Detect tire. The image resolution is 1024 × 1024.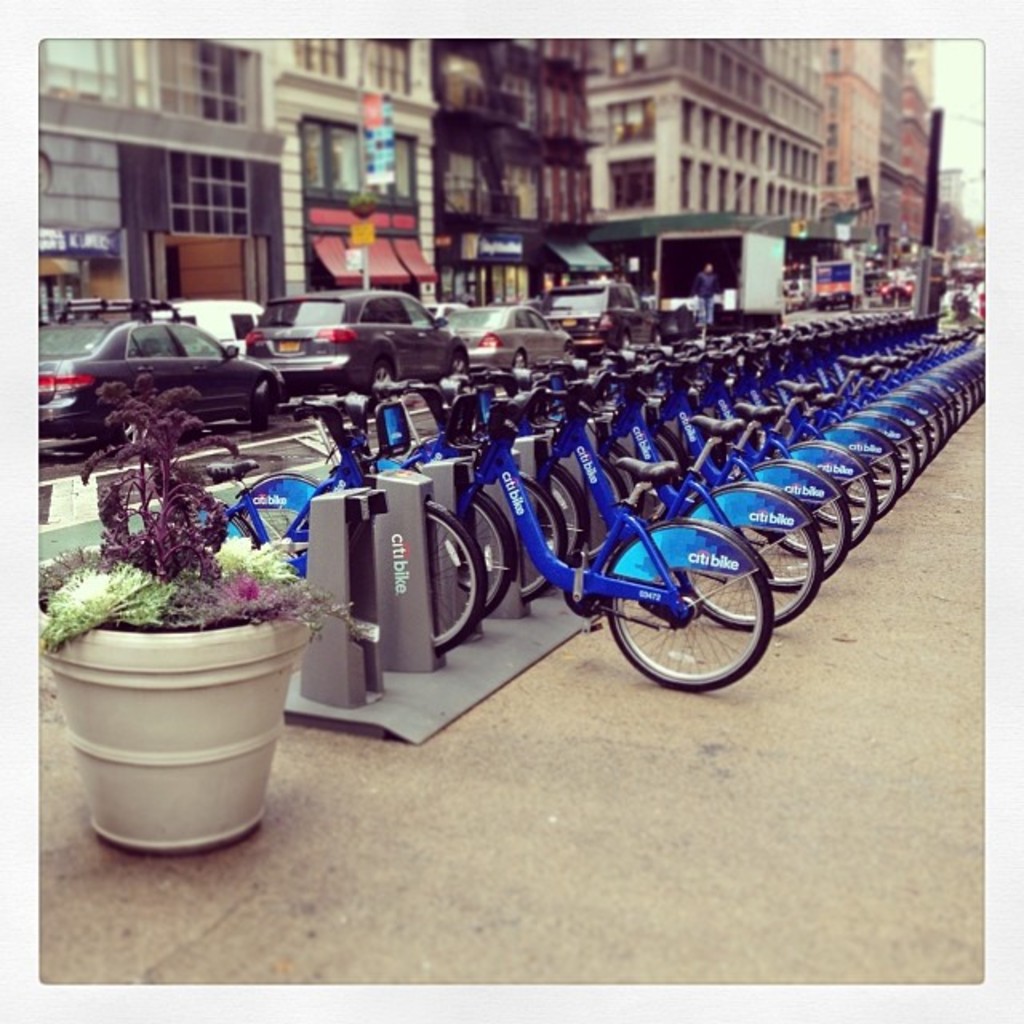
<region>797, 430, 882, 550</region>.
